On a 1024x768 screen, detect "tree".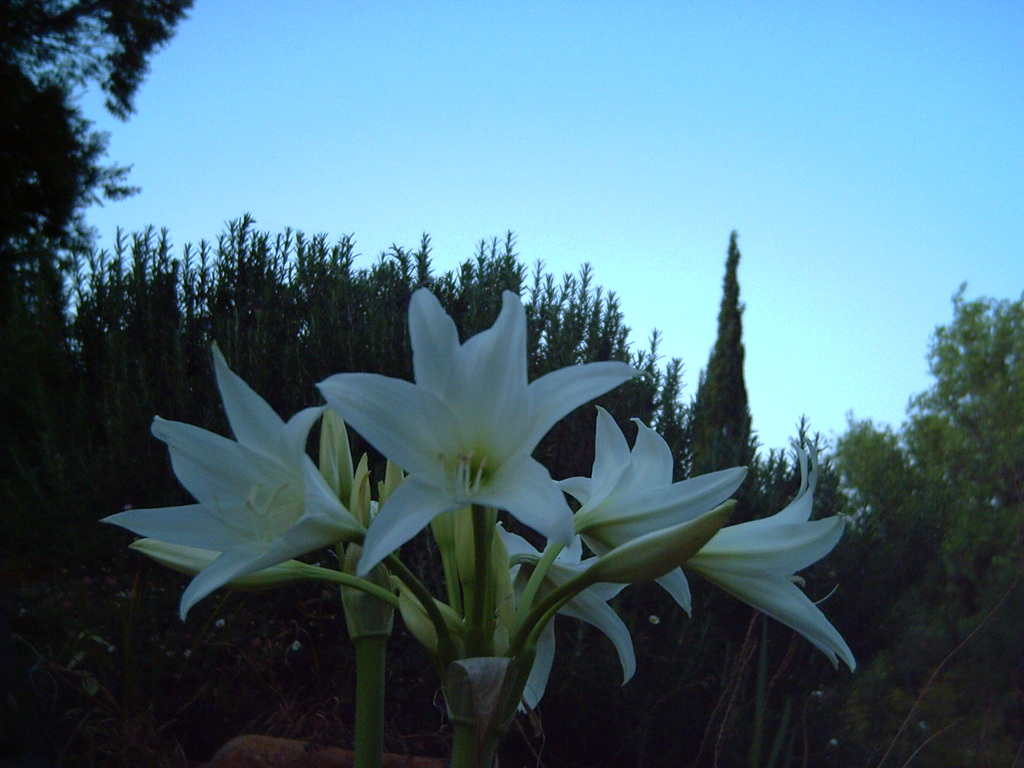
(left=810, top=287, right=1023, bottom=764).
